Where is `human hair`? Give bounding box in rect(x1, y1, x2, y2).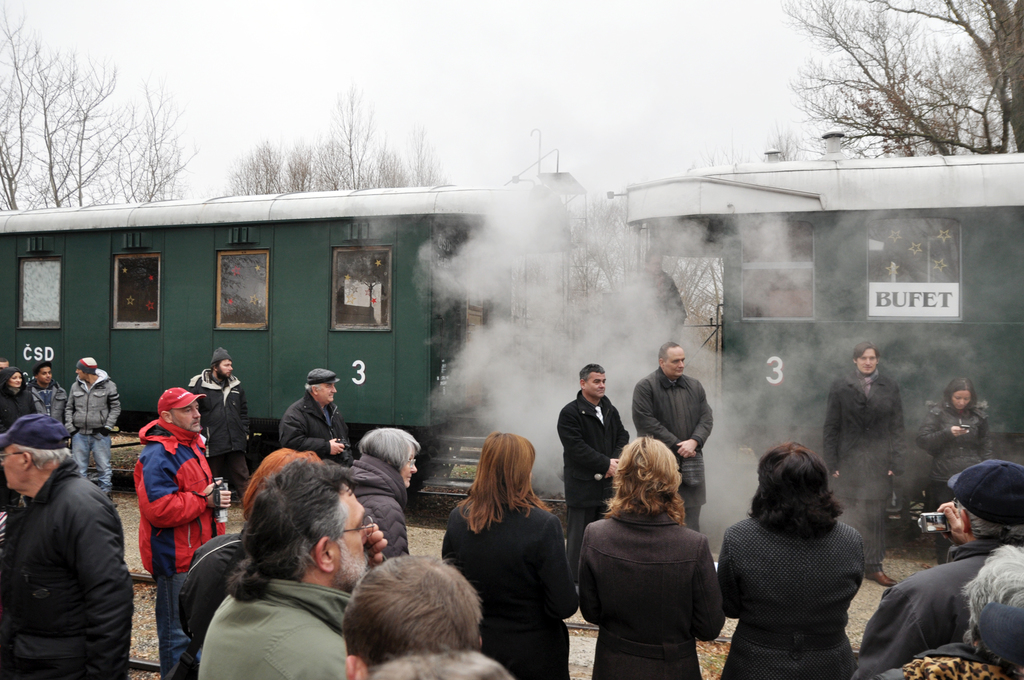
rect(602, 433, 686, 524).
